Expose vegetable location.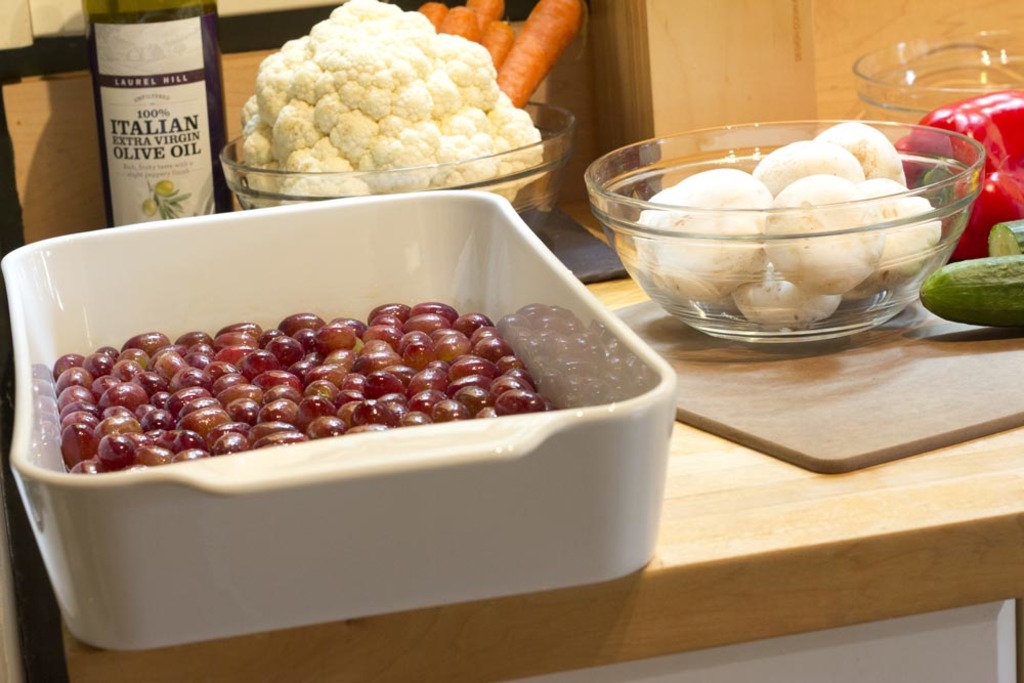
Exposed at crop(932, 236, 1023, 317).
